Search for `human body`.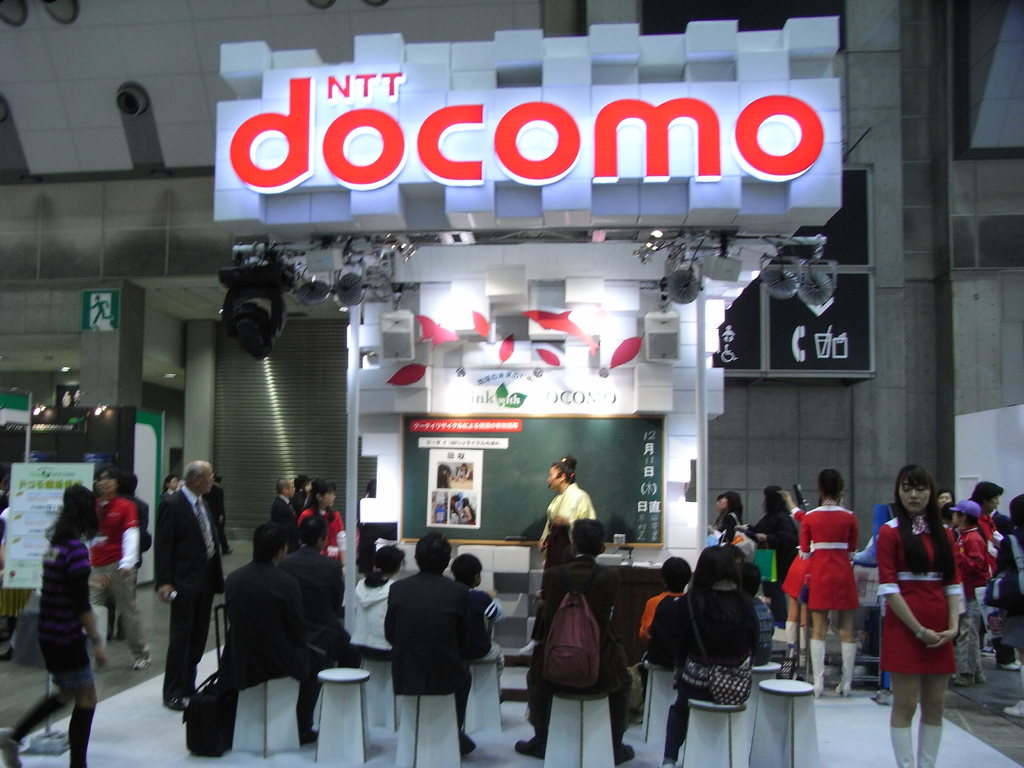
Found at BBox(801, 499, 861, 696).
